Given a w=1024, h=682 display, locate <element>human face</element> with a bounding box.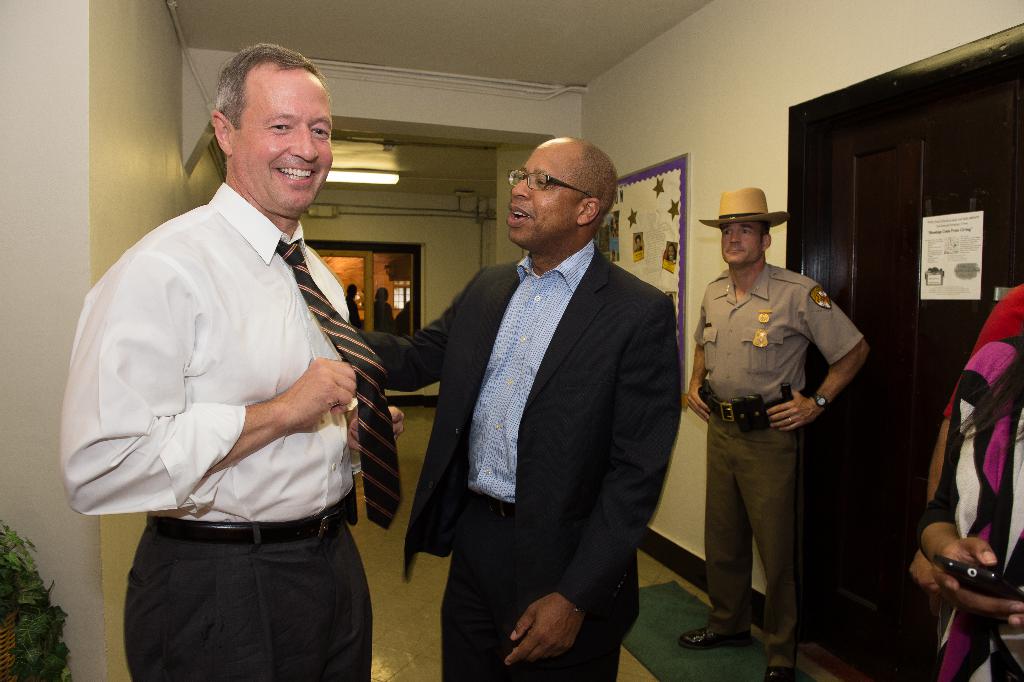
Located: x1=719, y1=223, x2=763, y2=269.
